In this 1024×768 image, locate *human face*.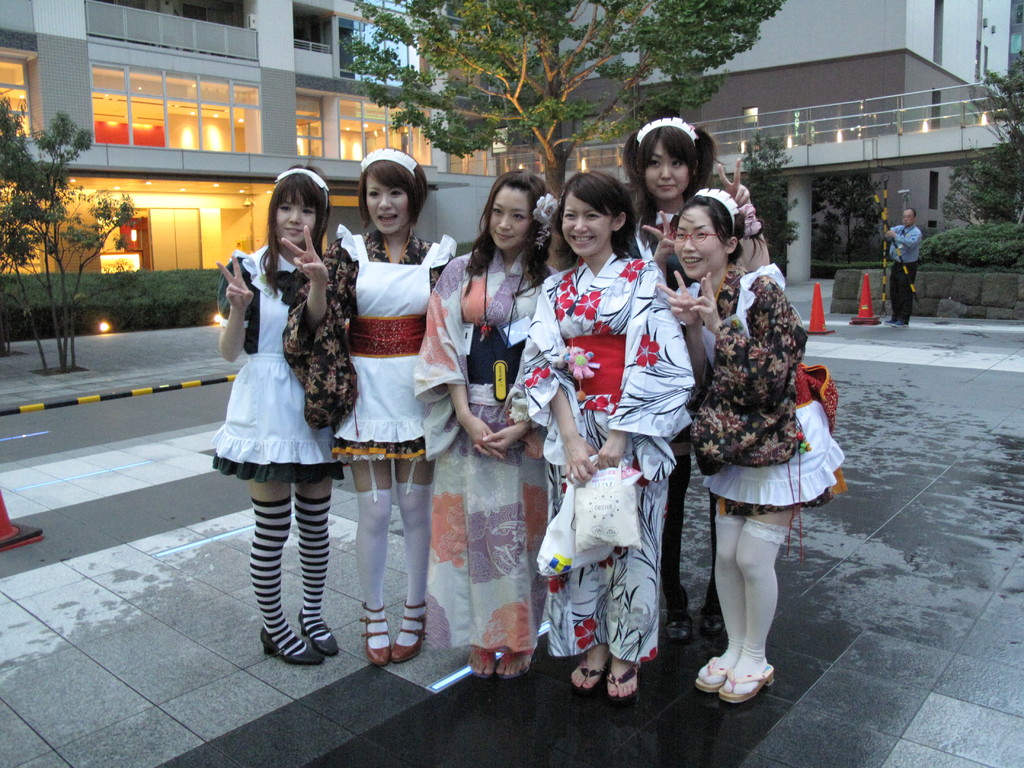
Bounding box: 560 184 611 264.
